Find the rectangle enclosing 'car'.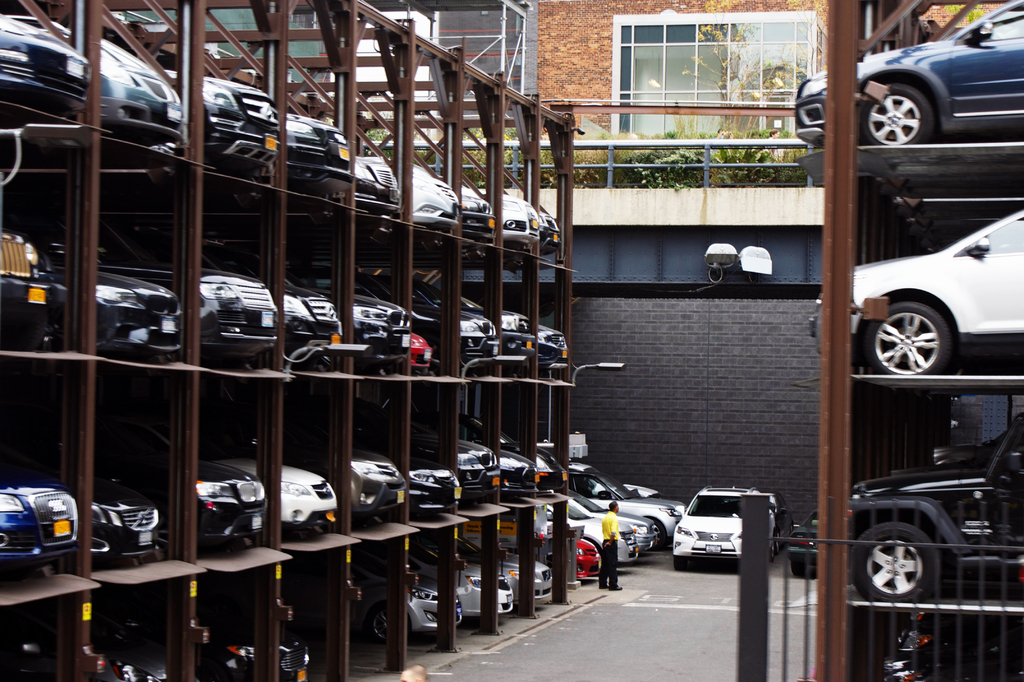
bbox=(0, 9, 93, 119).
